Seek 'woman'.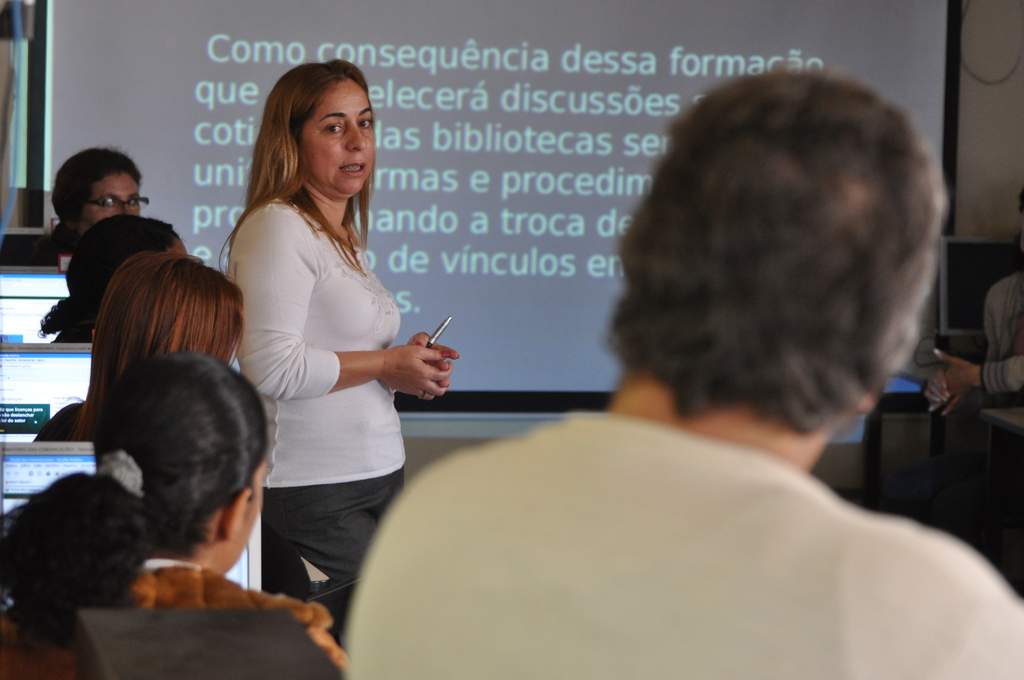
BBox(28, 250, 259, 441).
